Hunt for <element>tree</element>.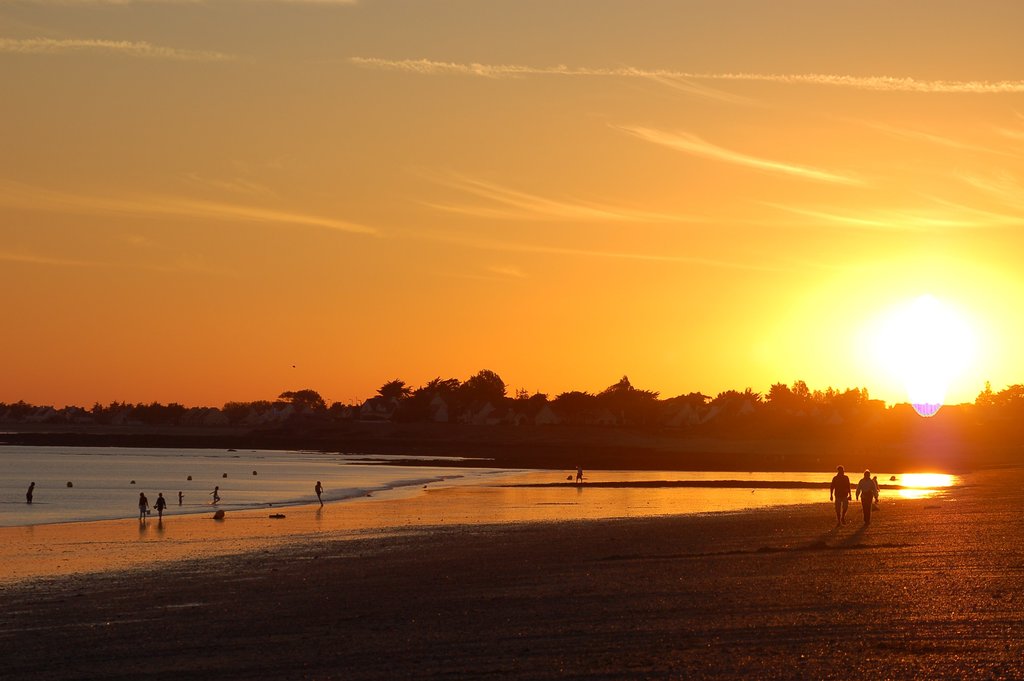
Hunted down at x1=760 y1=381 x2=812 y2=438.
